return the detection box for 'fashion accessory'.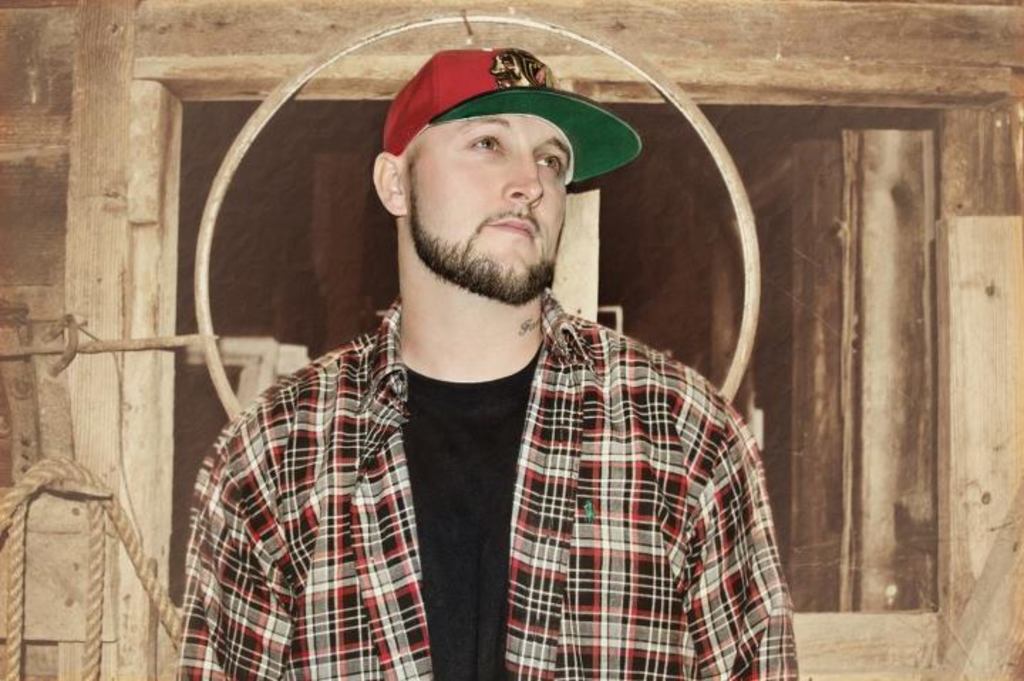
l=375, t=47, r=640, b=186.
